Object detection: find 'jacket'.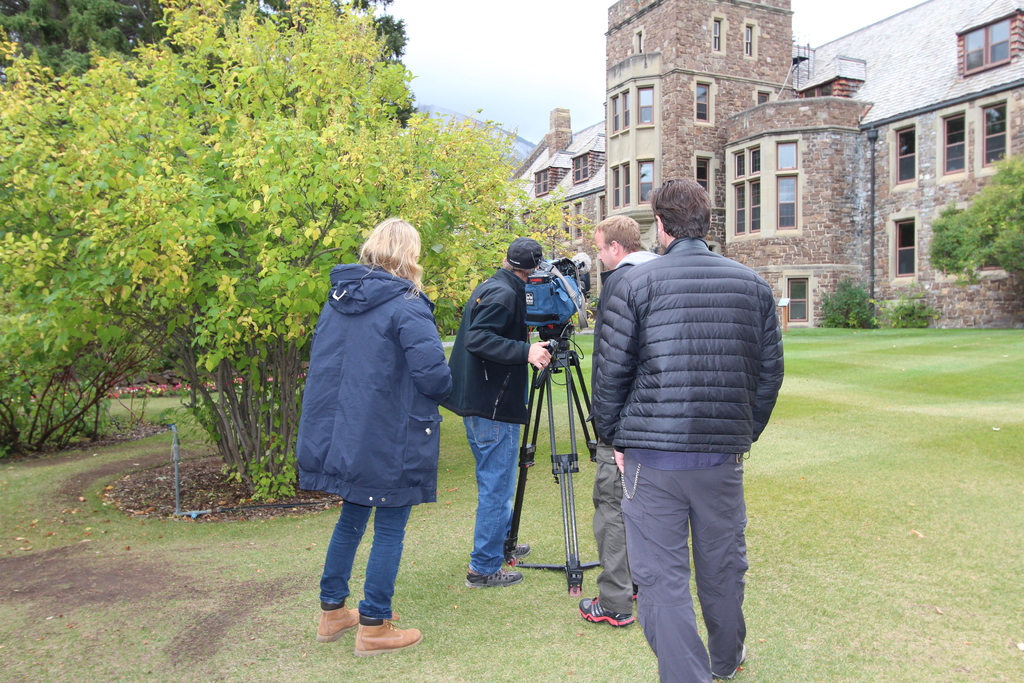
bbox=(295, 226, 456, 518).
